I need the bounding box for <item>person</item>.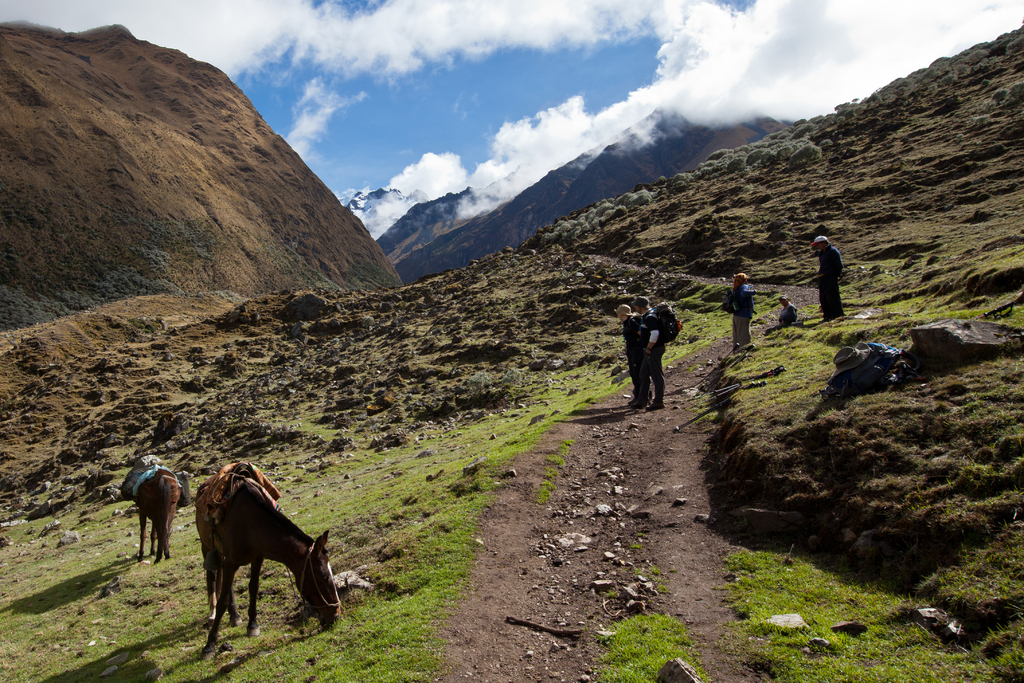
Here it is: bbox(646, 299, 678, 404).
